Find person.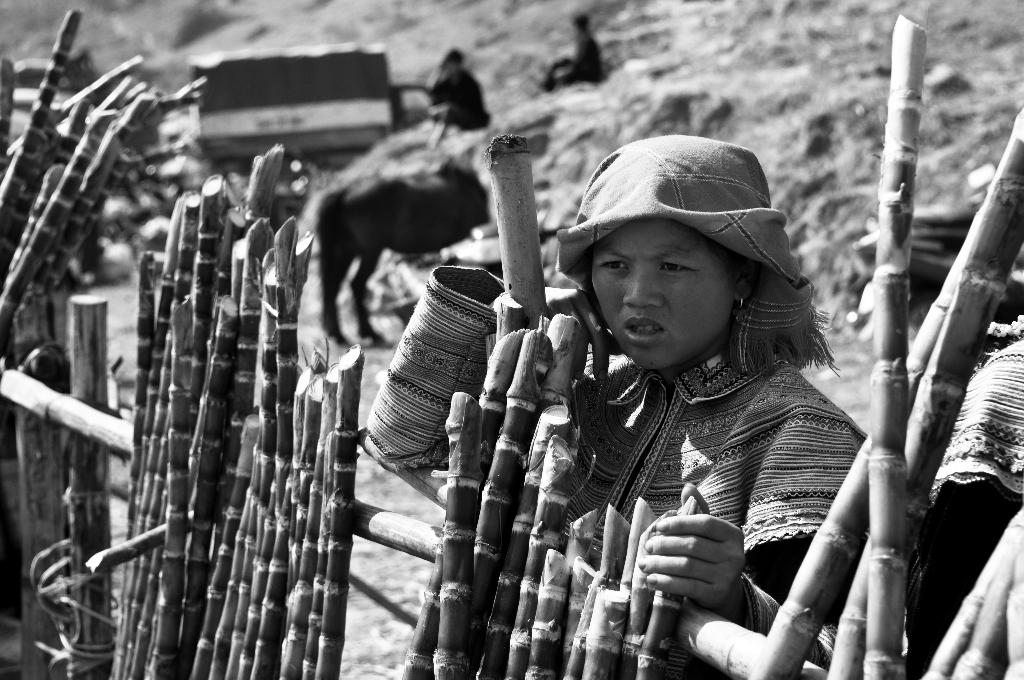
region(426, 49, 493, 133).
